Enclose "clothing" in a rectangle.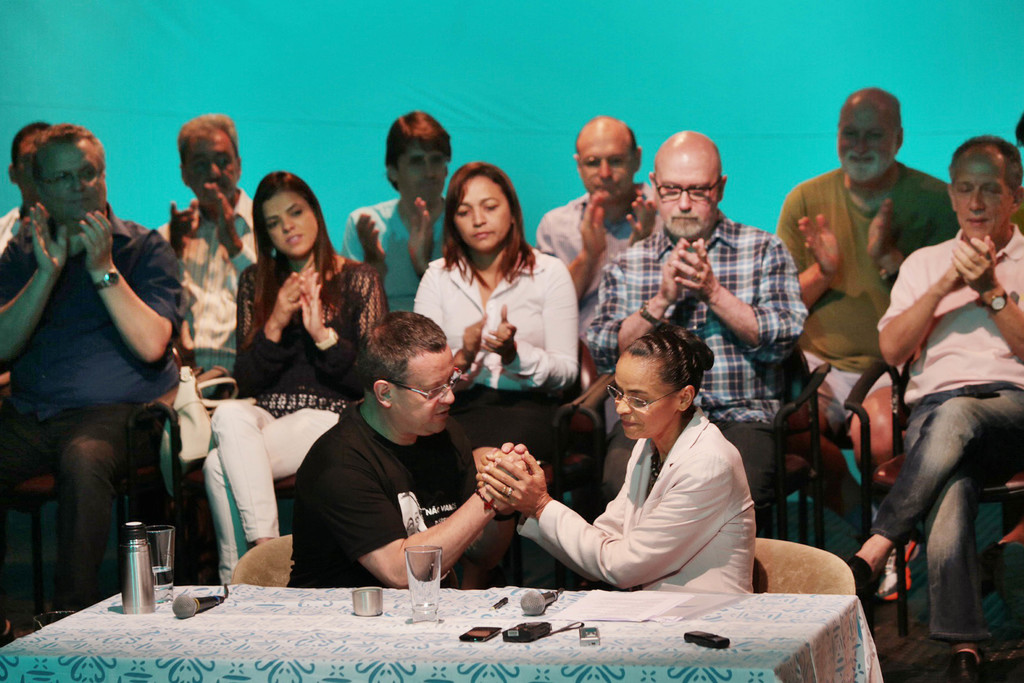
{"left": 332, "top": 193, "right": 451, "bottom": 330}.
